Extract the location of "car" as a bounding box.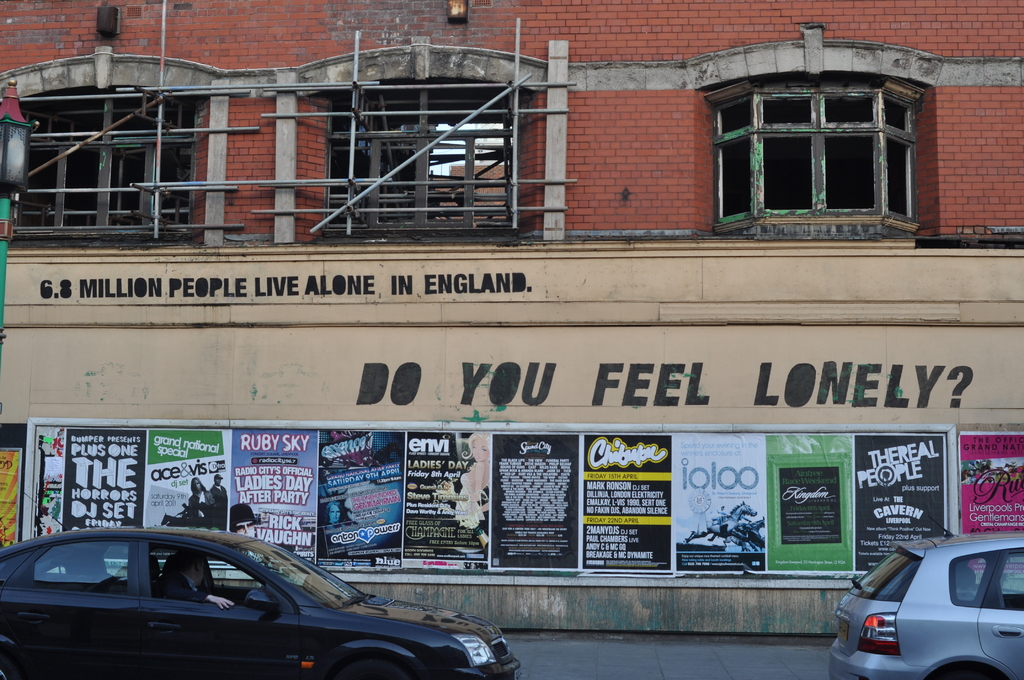
box=[829, 514, 1023, 679].
